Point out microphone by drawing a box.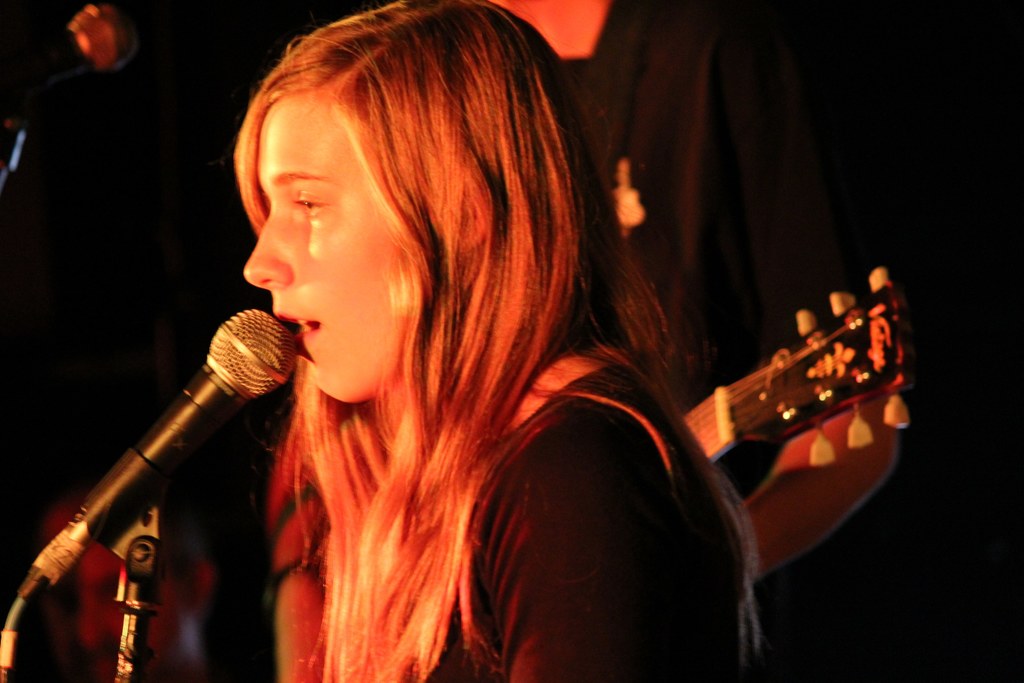
region(19, 308, 268, 603).
